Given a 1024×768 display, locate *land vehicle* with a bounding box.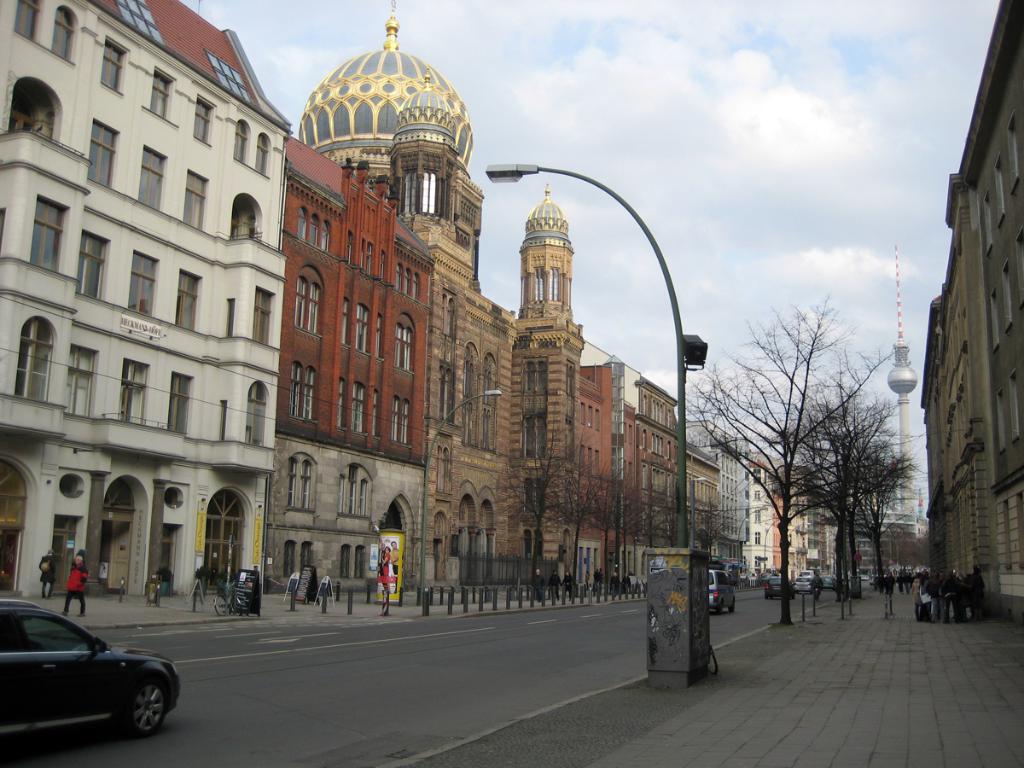
Located: {"x1": 802, "y1": 570, "x2": 809, "y2": 575}.
